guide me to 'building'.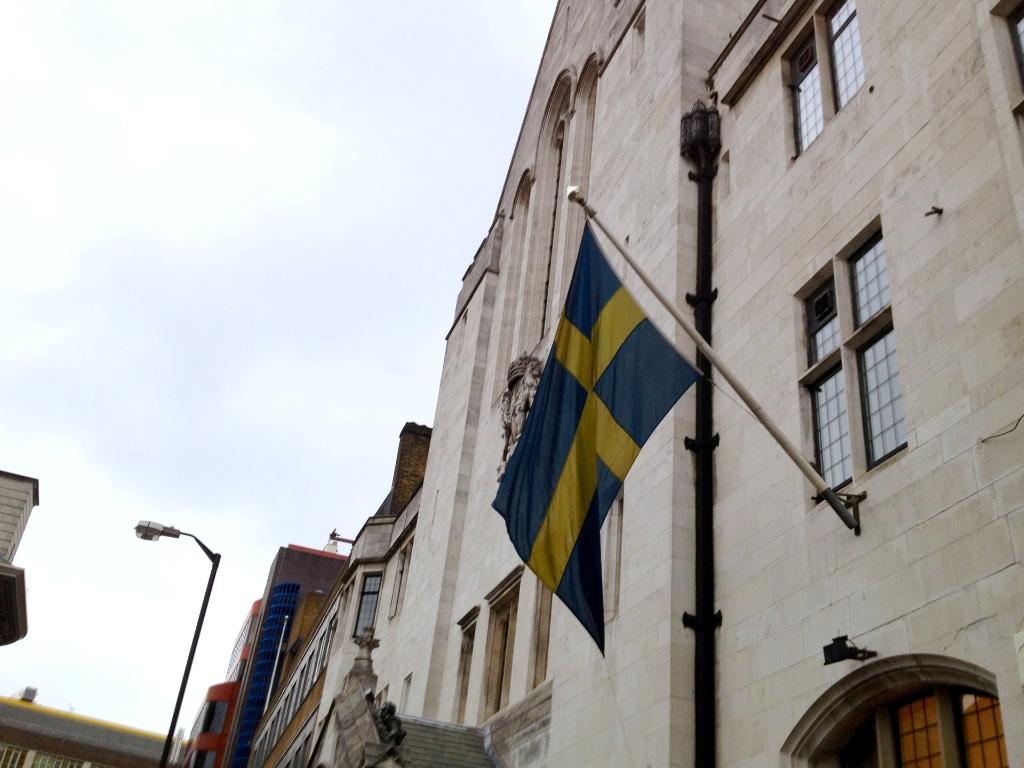
Guidance: [left=177, top=600, right=259, bottom=767].
